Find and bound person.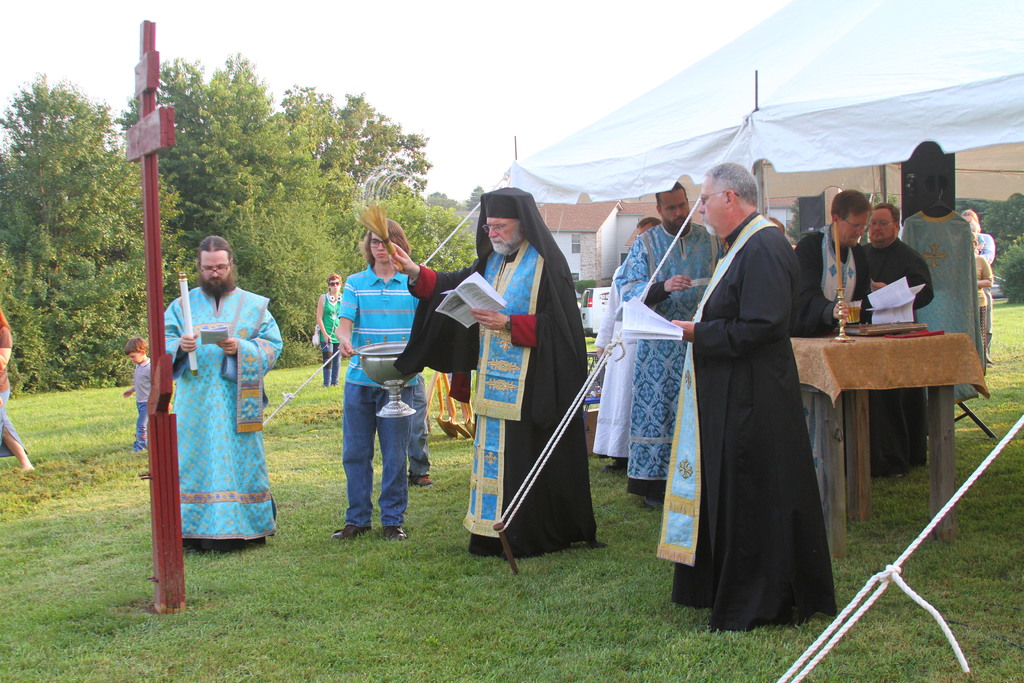
Bound: bbox=[0, 306, 35, 481].
